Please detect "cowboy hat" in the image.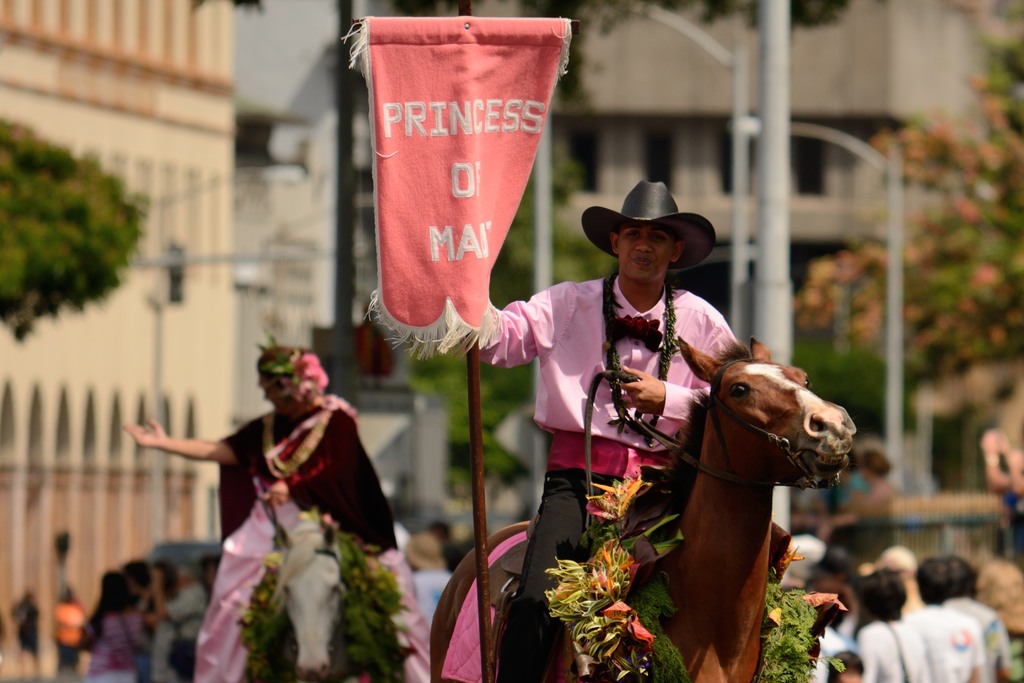
(577, 169, 710, 286).
